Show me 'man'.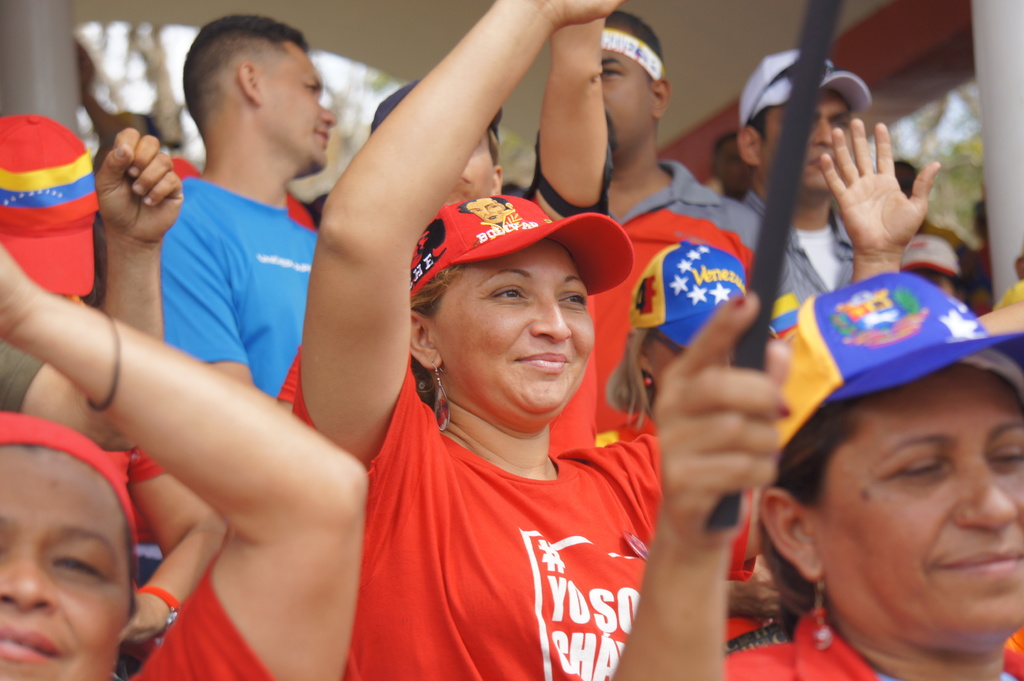
'man' is here: rect(157, 11, 326, 389).
